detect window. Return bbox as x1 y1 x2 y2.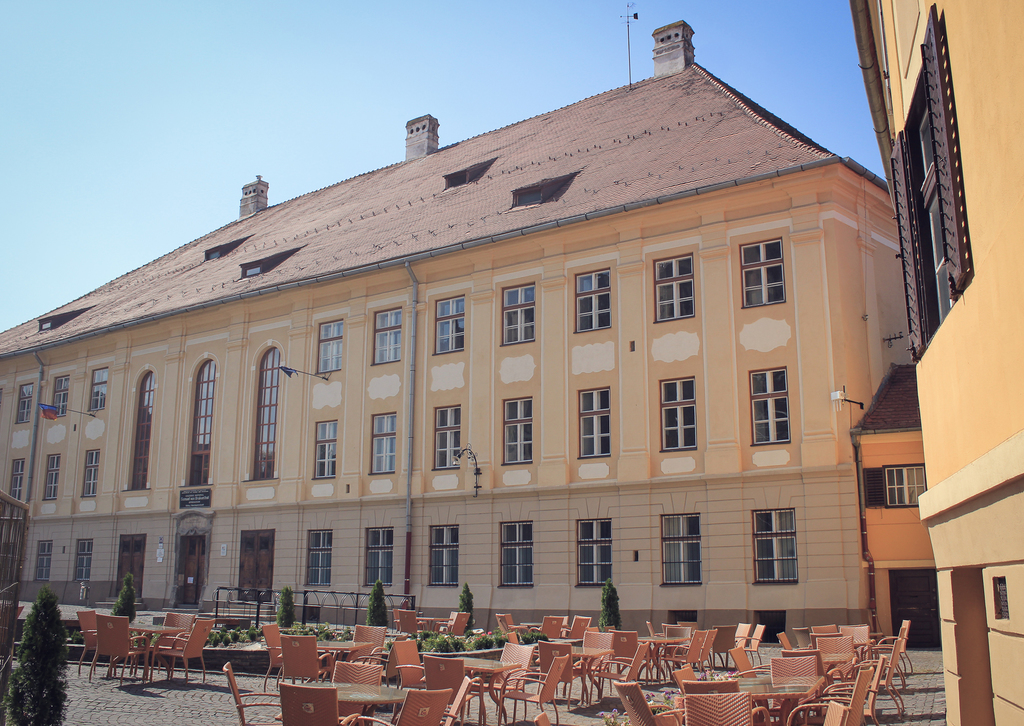
10 459 25 496.
